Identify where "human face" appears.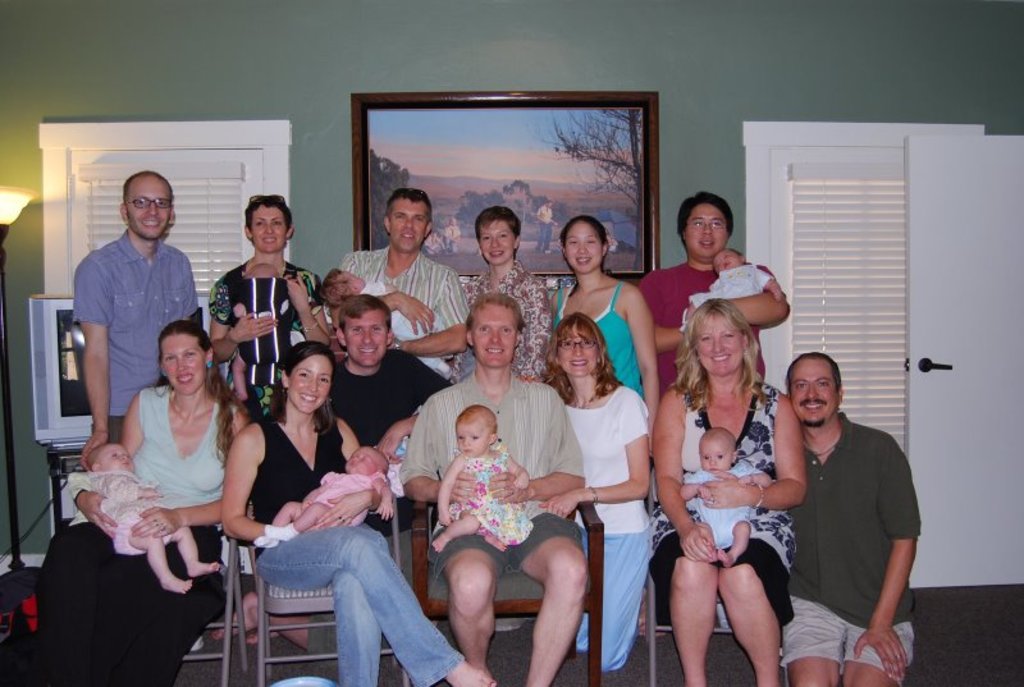
Appears at (x1=479, y1=220, x2=517, y2=265).
